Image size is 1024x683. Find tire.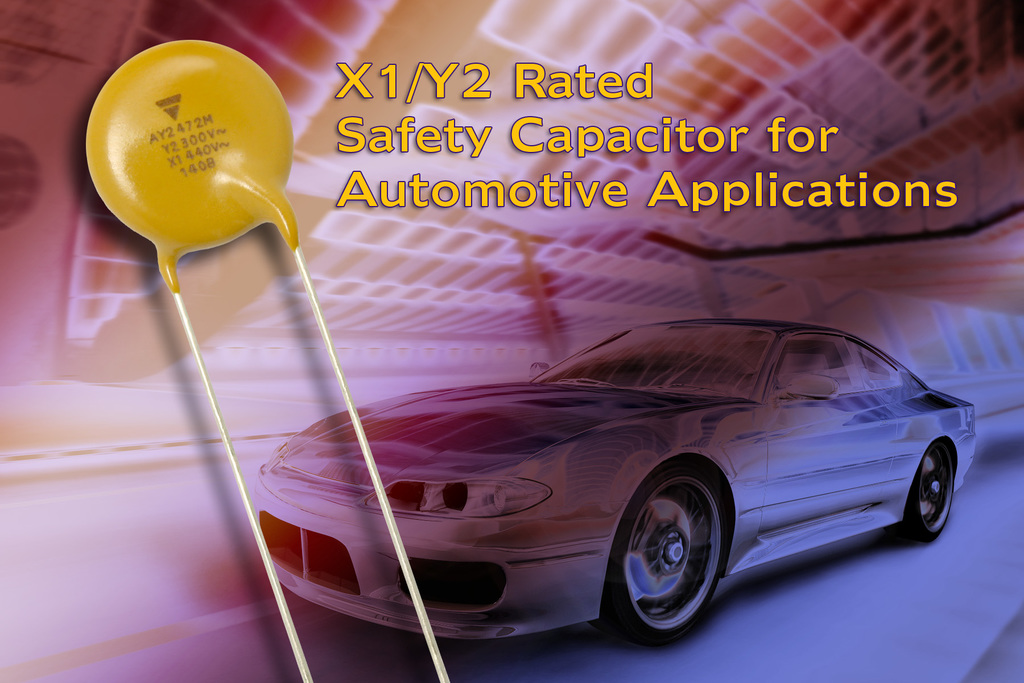
[left=894, top=435, right=972, bottom=541].
